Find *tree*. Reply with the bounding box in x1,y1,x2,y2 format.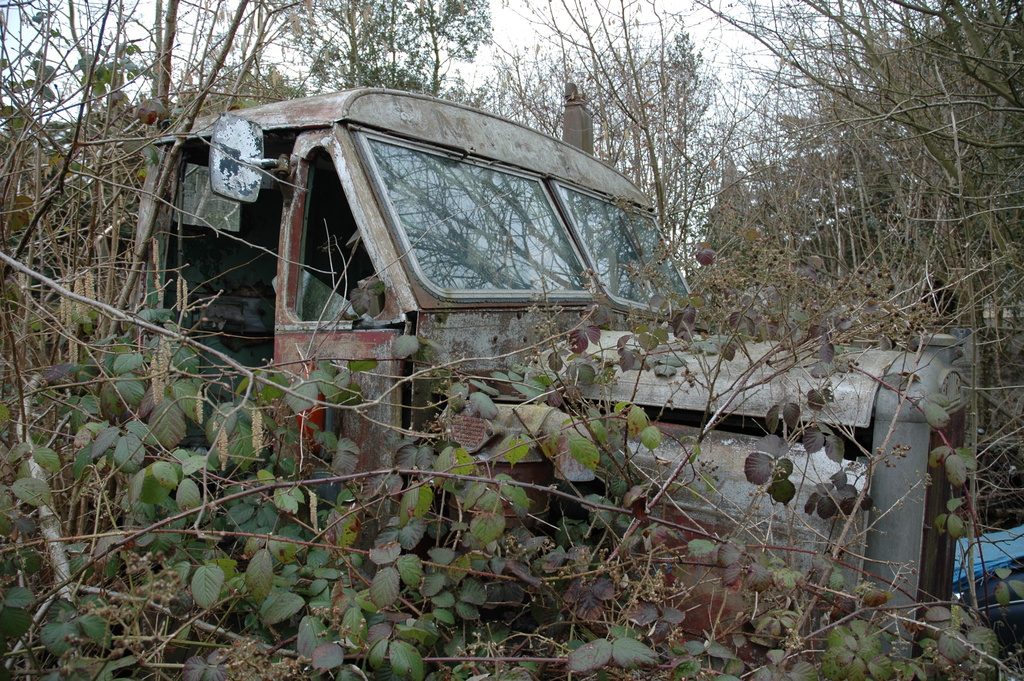
290,0,495,92.
